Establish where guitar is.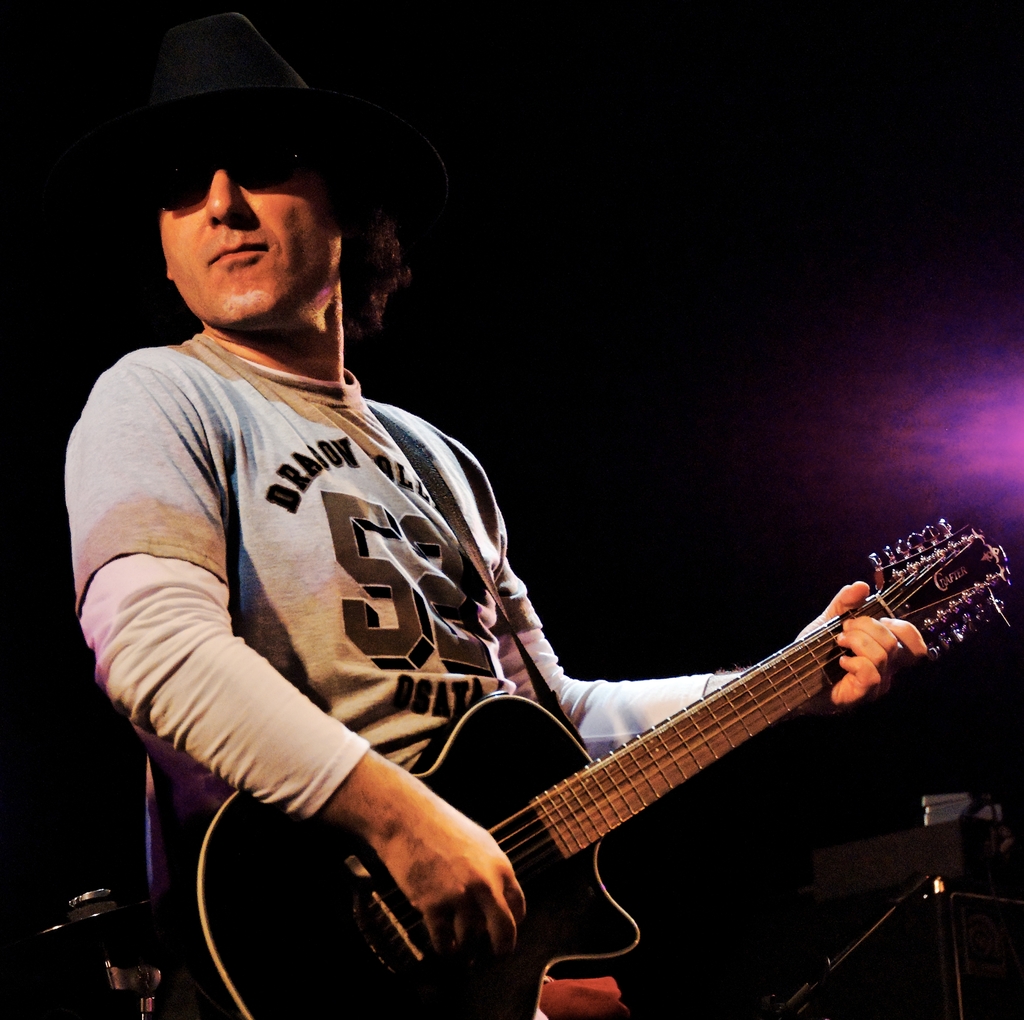
Established at left=180, top=517, right=1023, bottom=1019.
